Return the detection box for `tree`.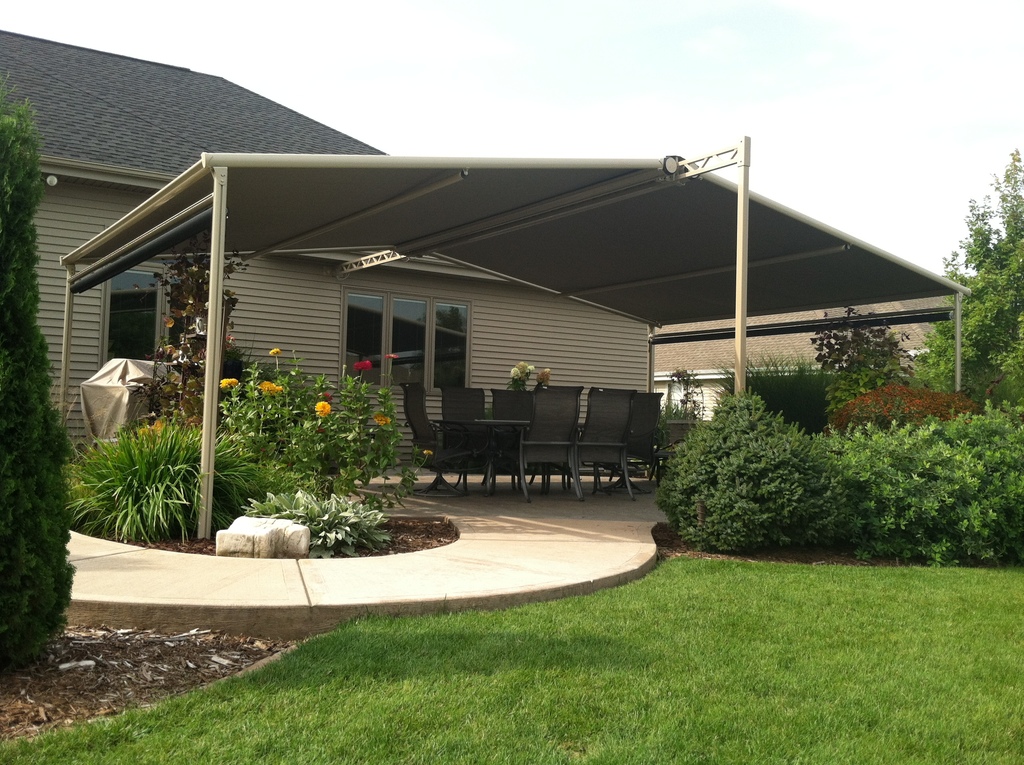
(left=929, top=151, right=1023, bottom=399).
